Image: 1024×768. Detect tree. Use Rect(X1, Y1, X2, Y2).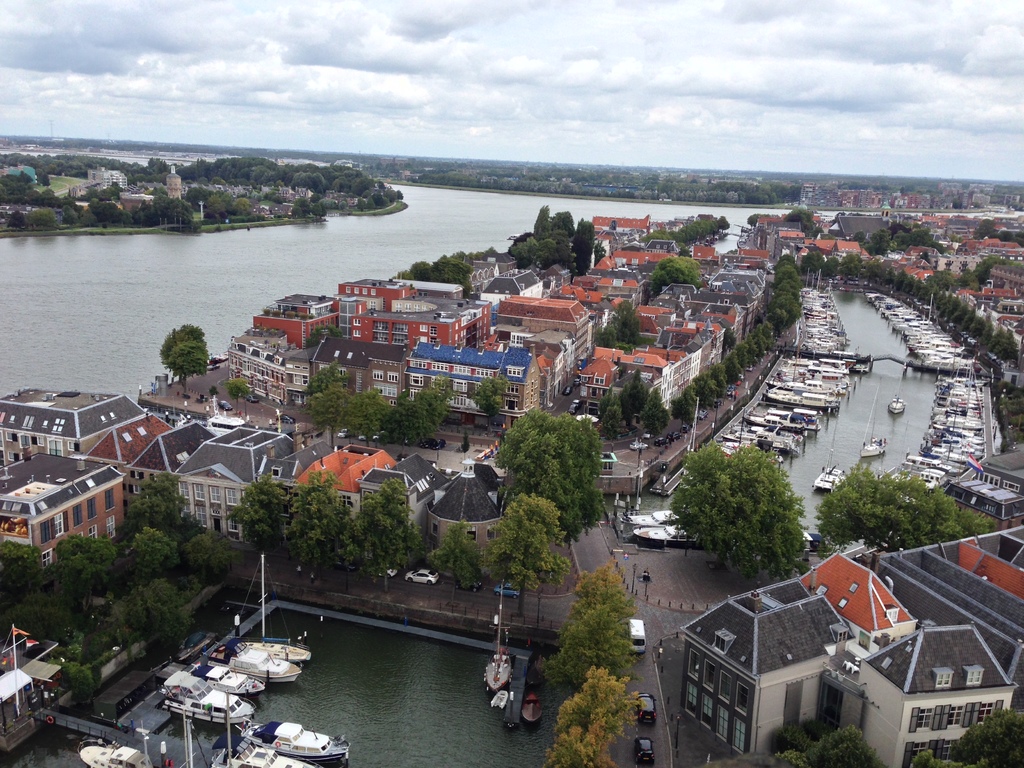
Rect(913, 707, 1023, 767).
